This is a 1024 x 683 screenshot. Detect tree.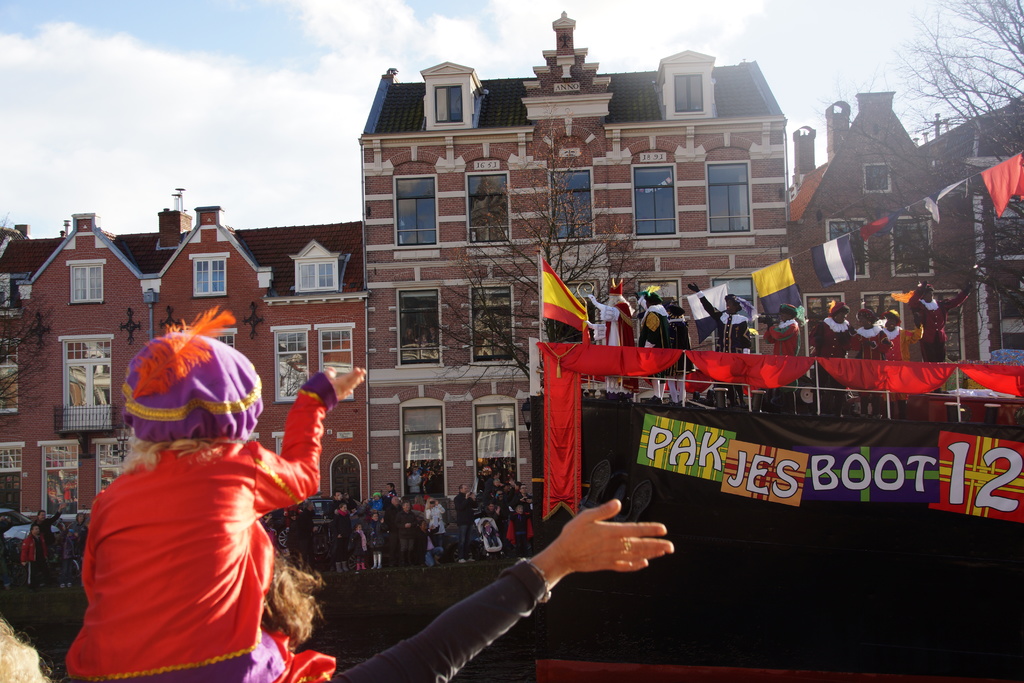
[888, 0, 1023, 336].
